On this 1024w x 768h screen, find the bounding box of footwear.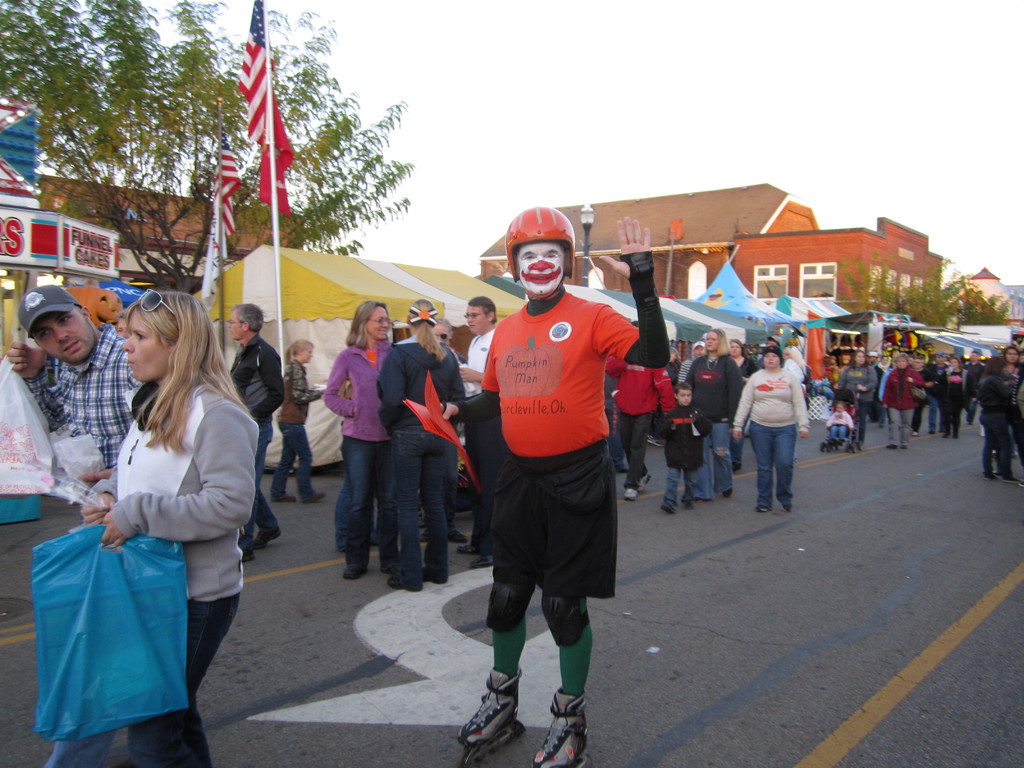
Bounding box: [1003, 476, 1014, 482].
